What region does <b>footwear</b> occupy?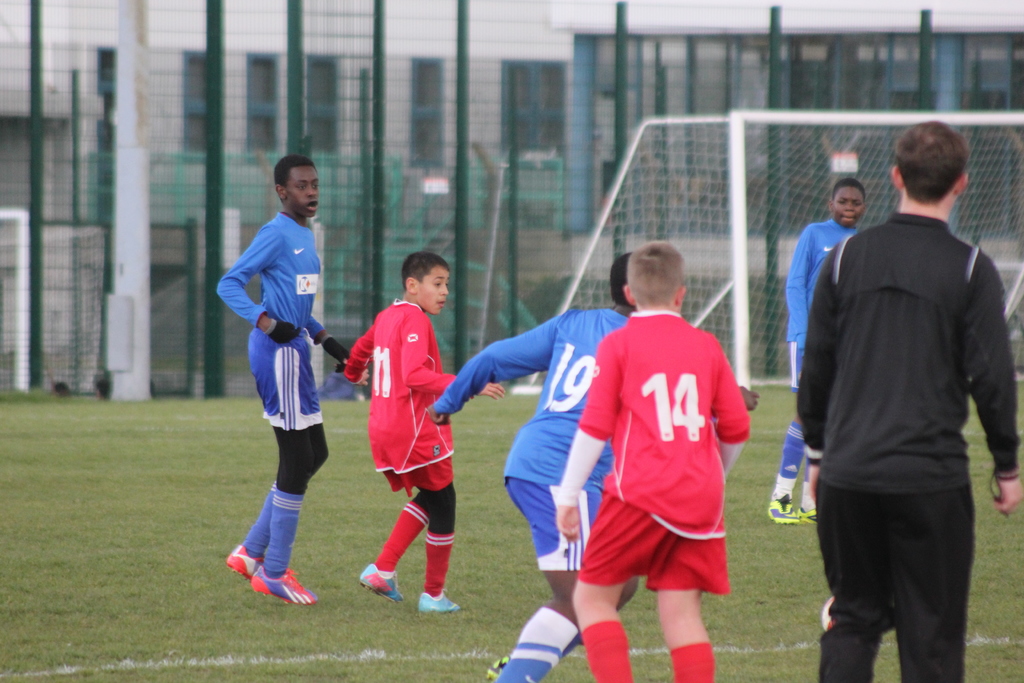
352 570 406 600.
